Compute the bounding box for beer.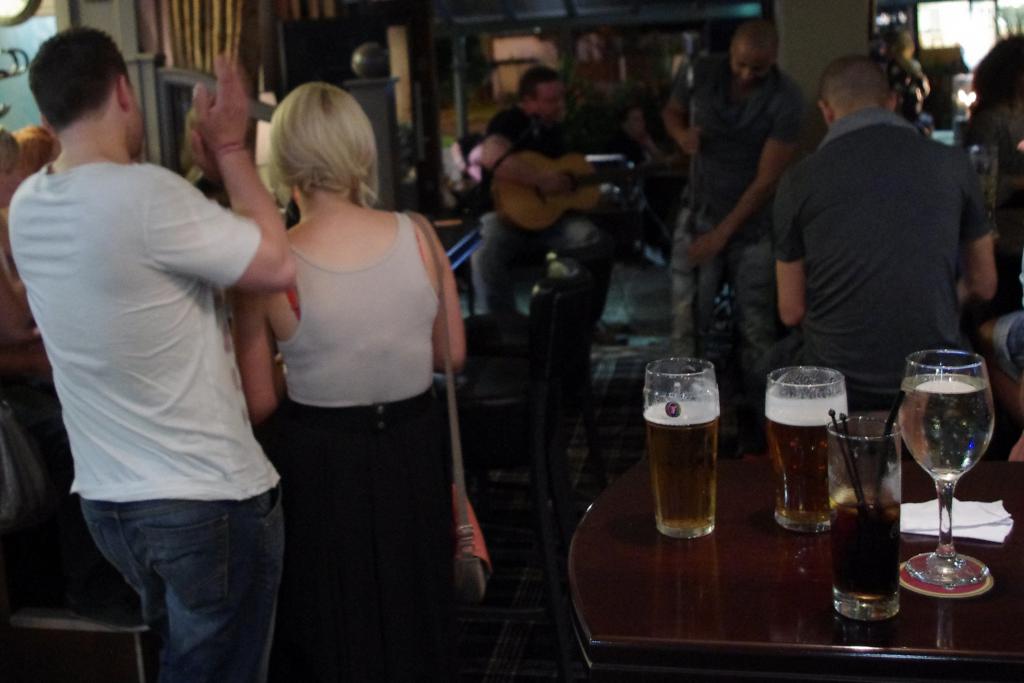
816 404 912 634.
